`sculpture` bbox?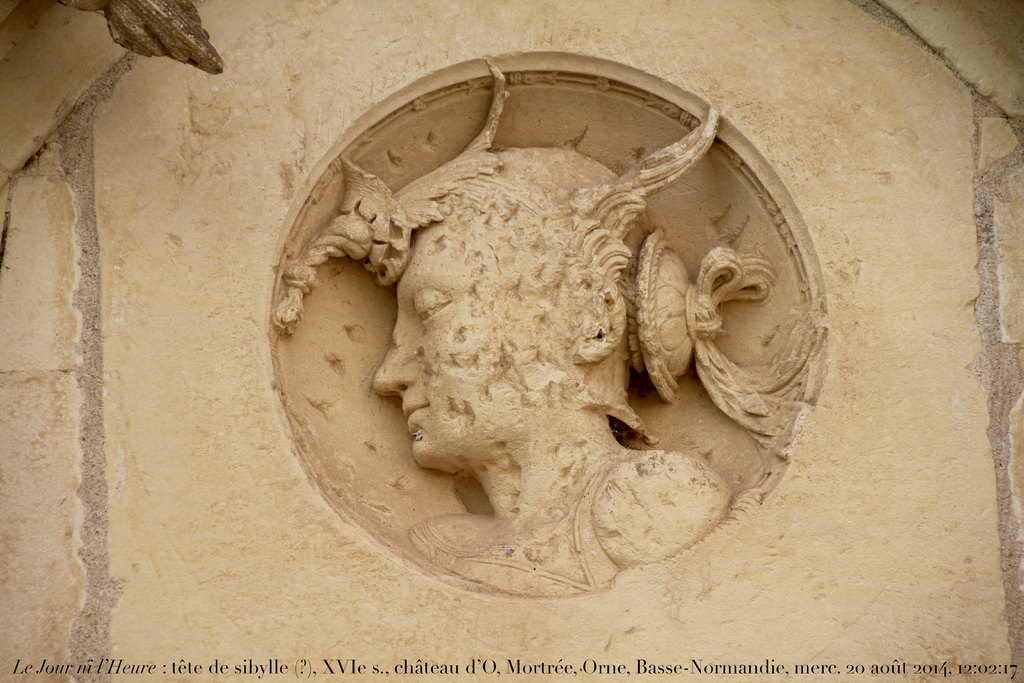
bbox=(300, 133, 755, 572)
